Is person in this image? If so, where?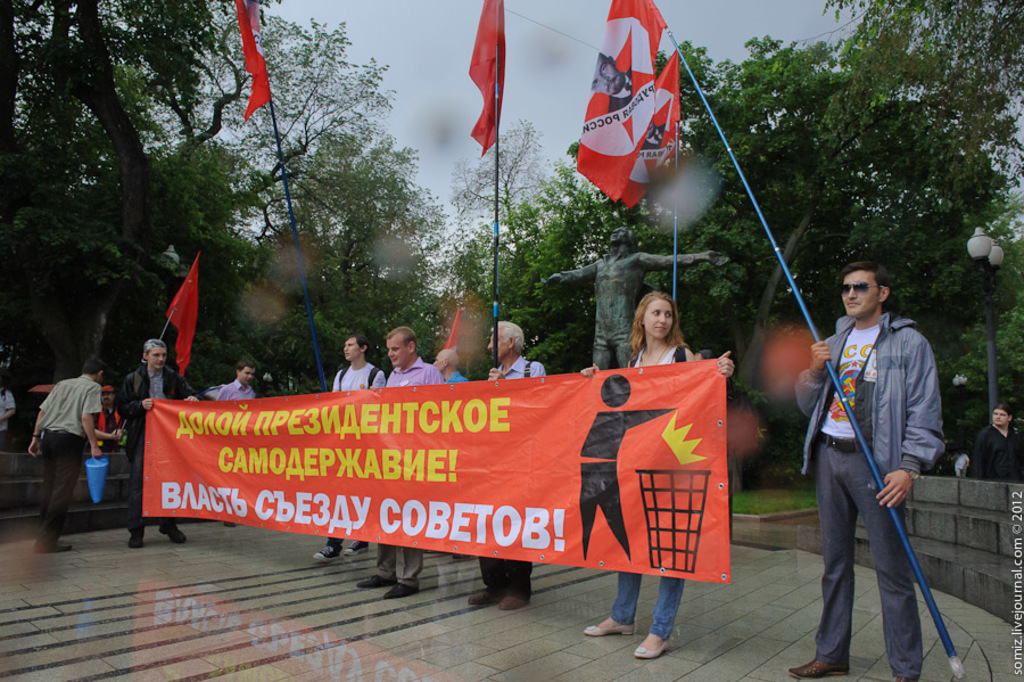
Yes, at bbox(316, 339, 385, 564).
